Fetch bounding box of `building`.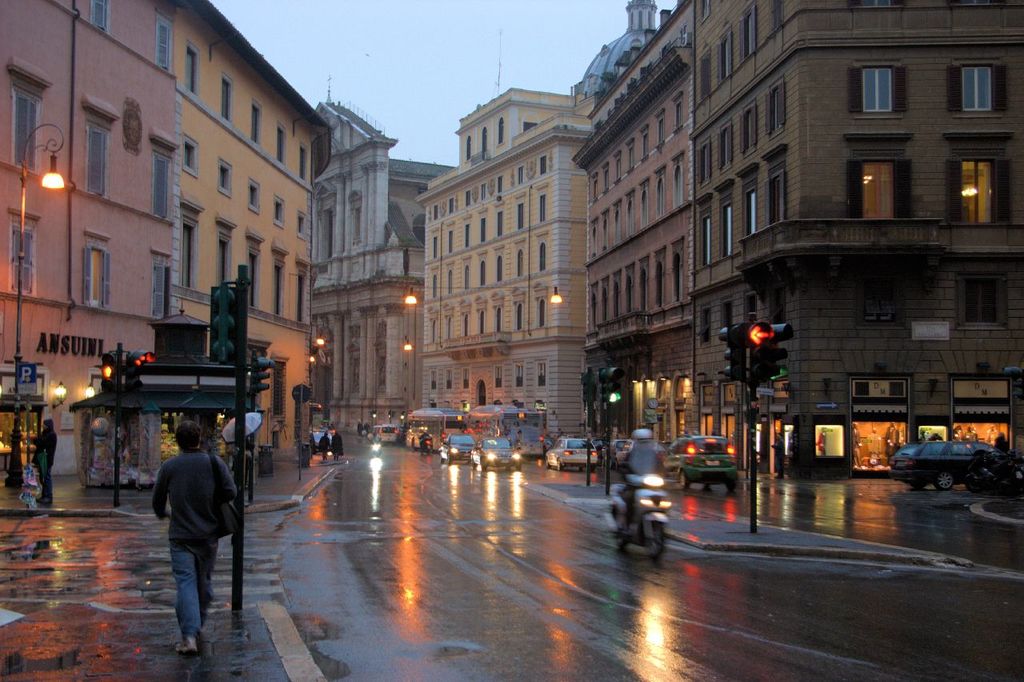
Bbox: <region>318, 101, 453, 428</region>.
